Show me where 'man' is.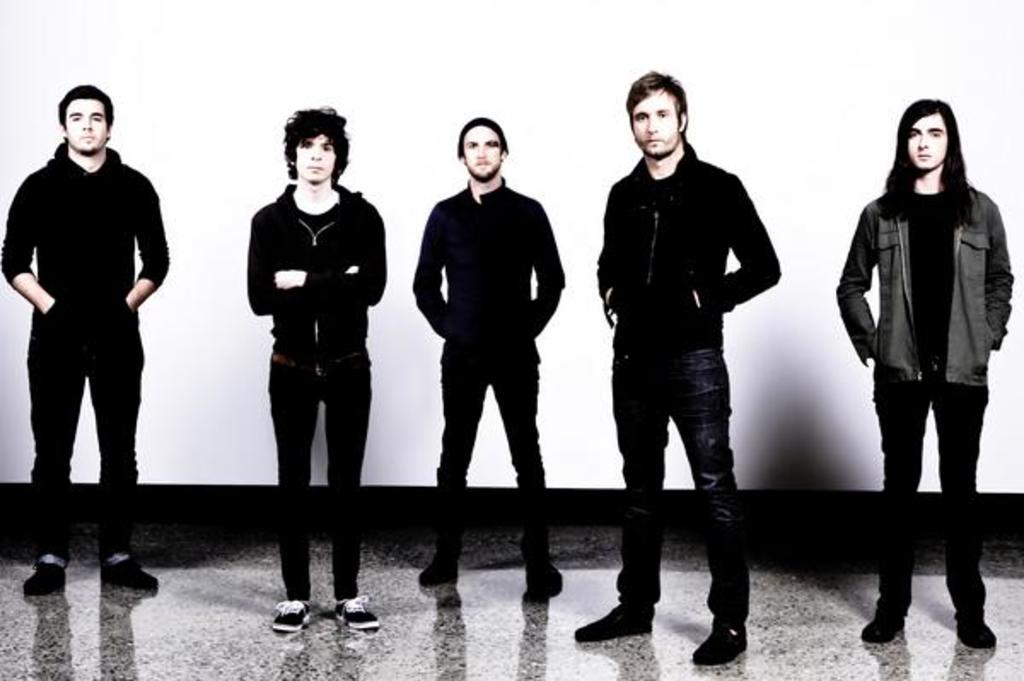
'man' is at 585 65 782 676.
